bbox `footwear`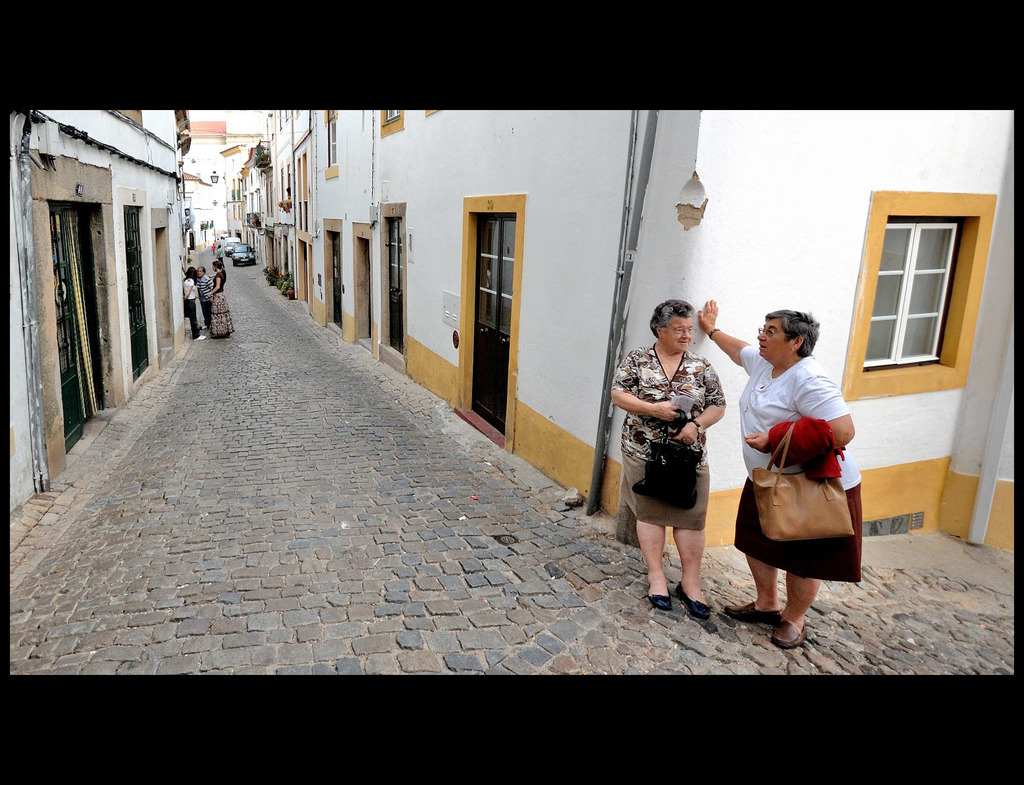
<region>194, 334, 206, 341</region>
